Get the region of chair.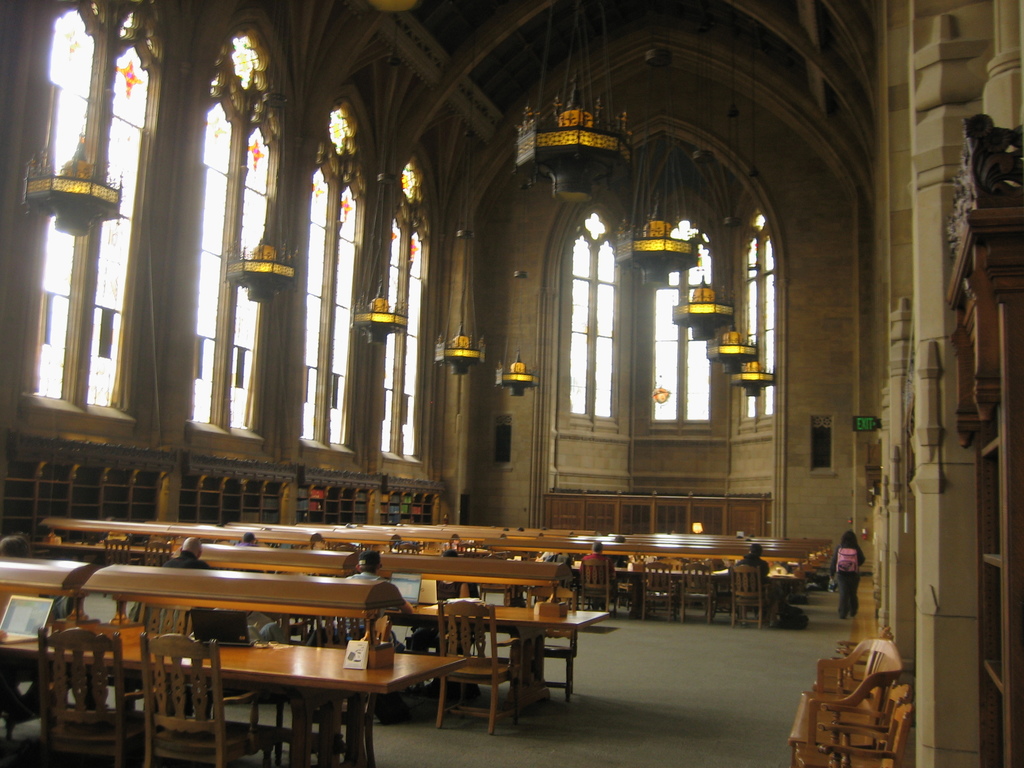
l=99, t=538, r=129, b=565.
